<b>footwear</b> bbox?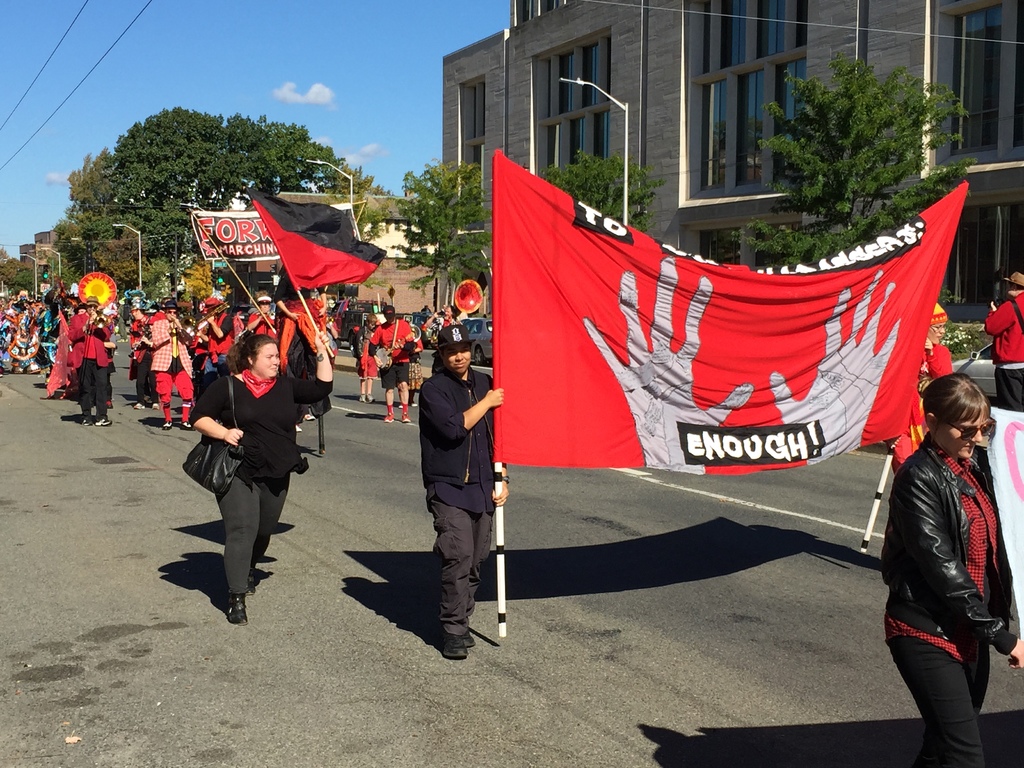
box(469, 630, 475, 646)
